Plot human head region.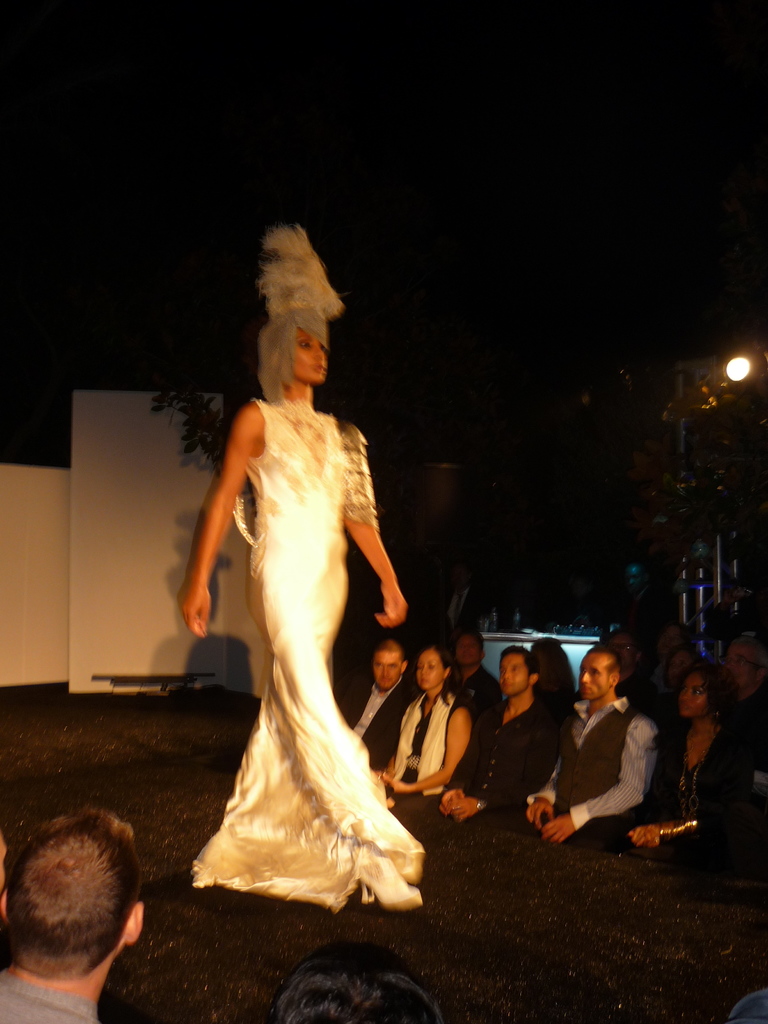
Plotted at (left=724, top=641, right=767, bottom=690).
